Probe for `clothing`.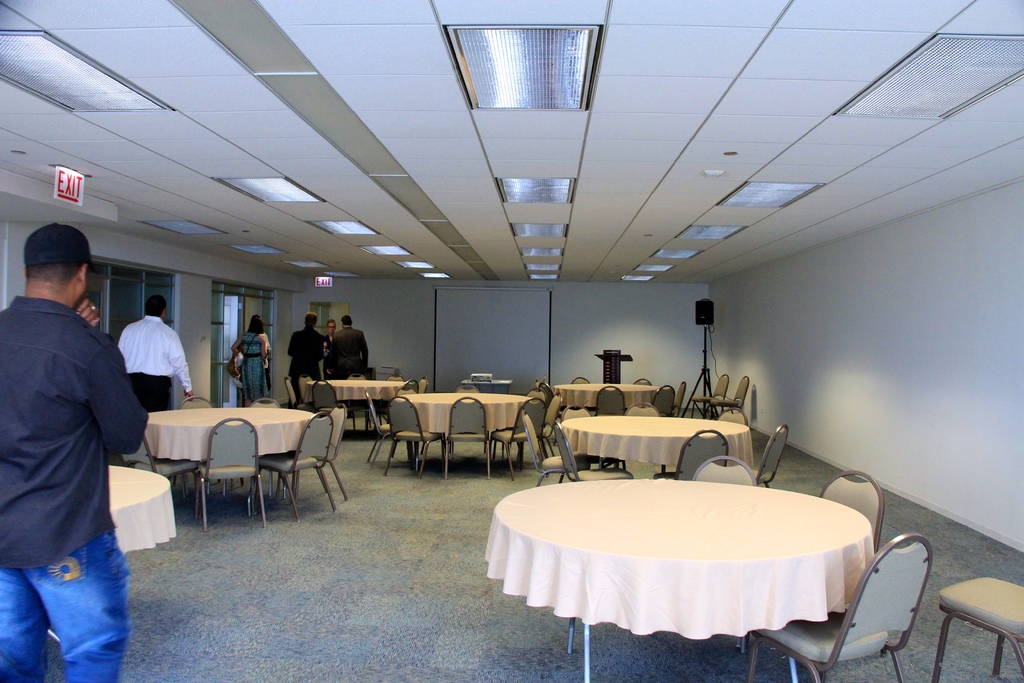
Probe result: x1=284, y1=323, x2=326, y2=394.
